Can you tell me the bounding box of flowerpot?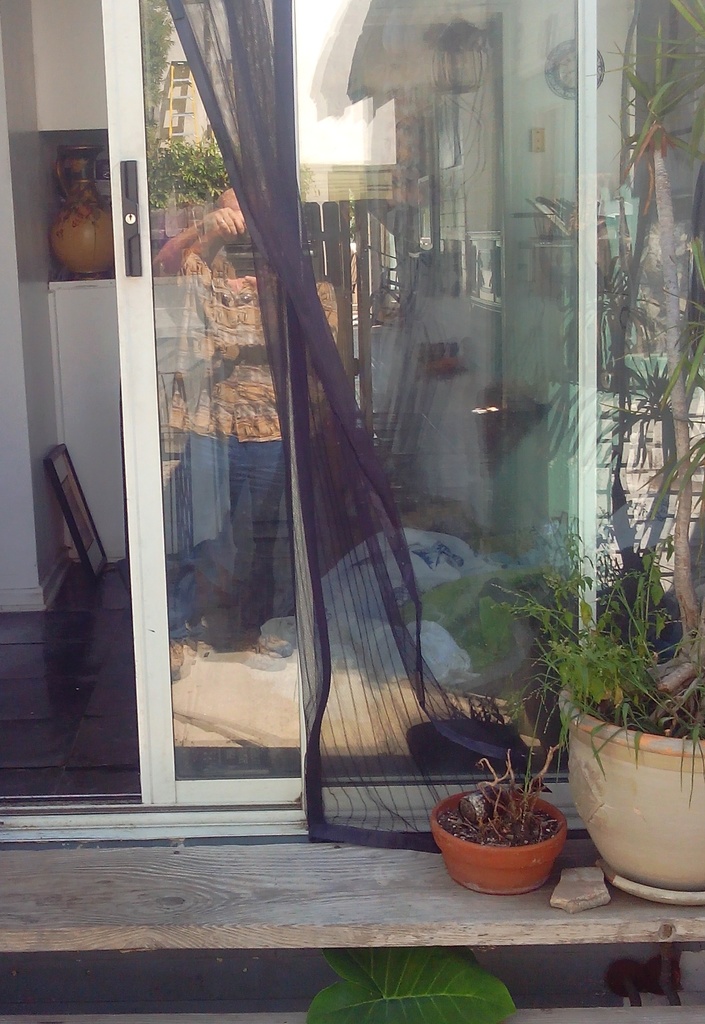
locate(560, 686, 704, 903).
